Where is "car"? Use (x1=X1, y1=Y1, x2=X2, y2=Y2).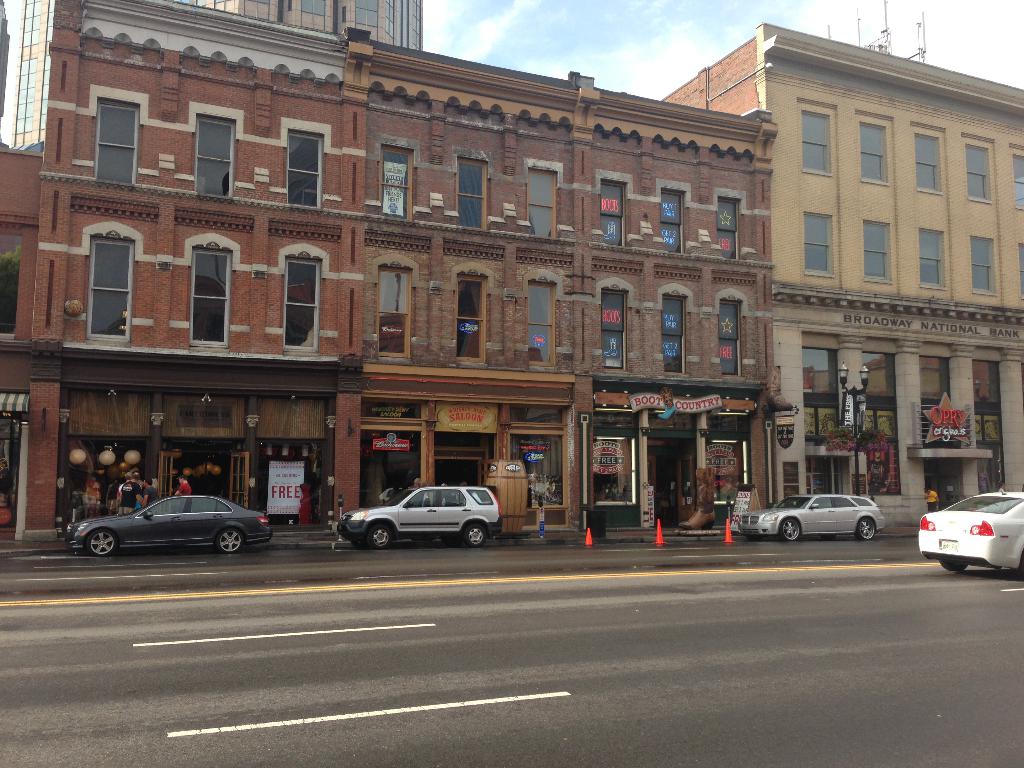
(x1=920, y1=488, x2=1023, y2=581).
